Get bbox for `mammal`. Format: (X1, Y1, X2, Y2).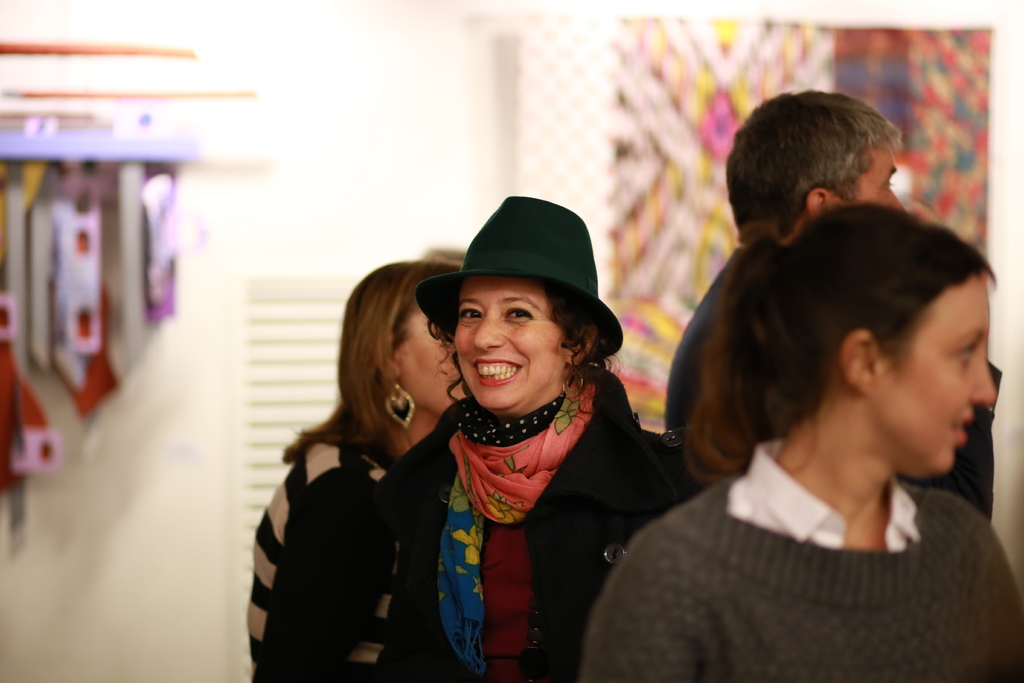
(246, 255, 474, 682).
